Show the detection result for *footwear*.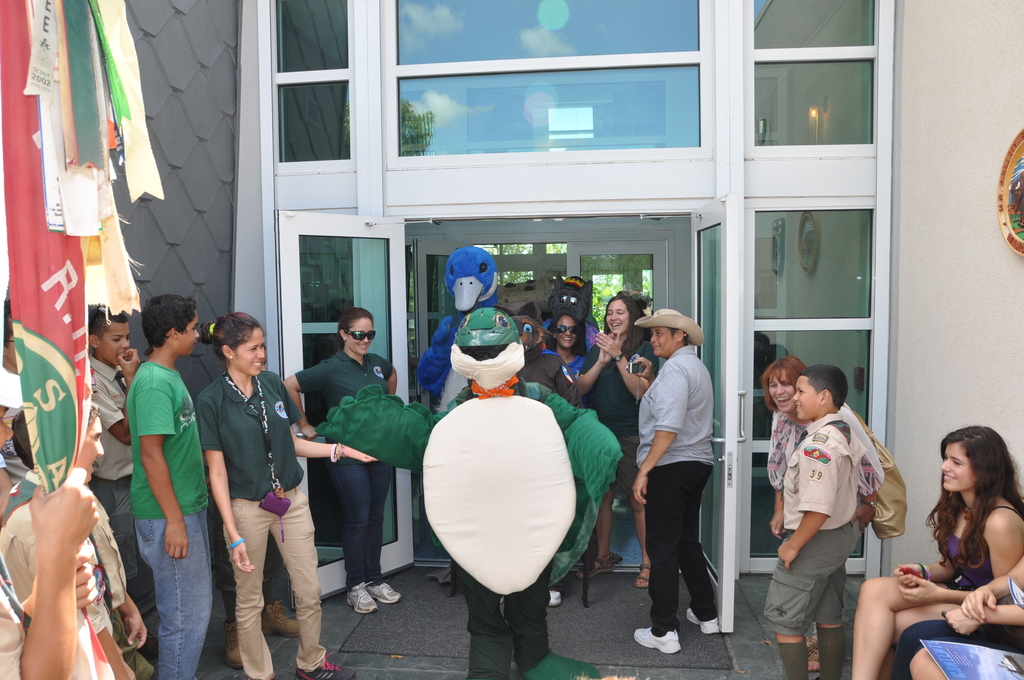
(left=685, top=608, right=719, bottom=636).
